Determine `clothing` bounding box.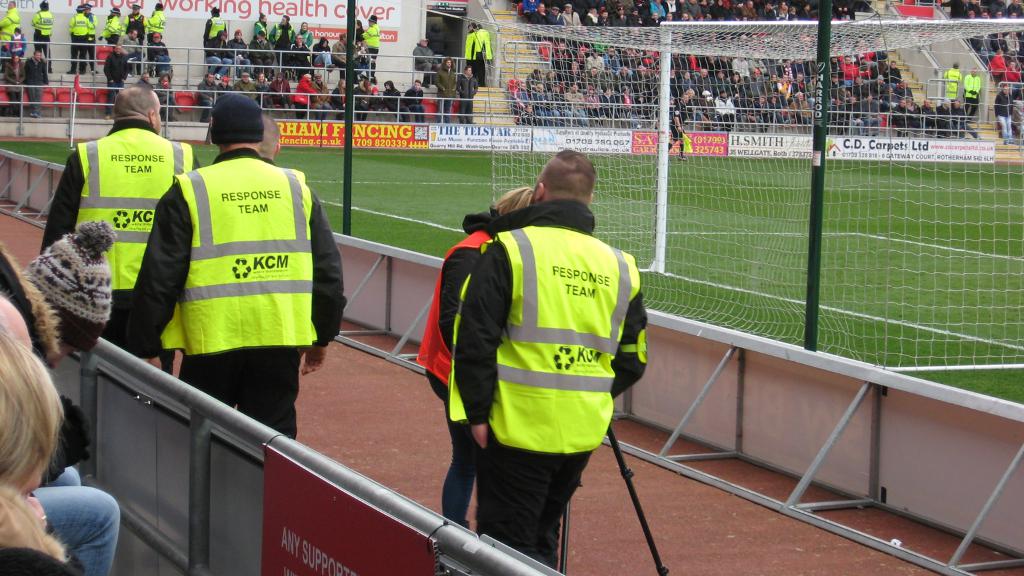
Determined: select_region(69, 9, 89, 72).
